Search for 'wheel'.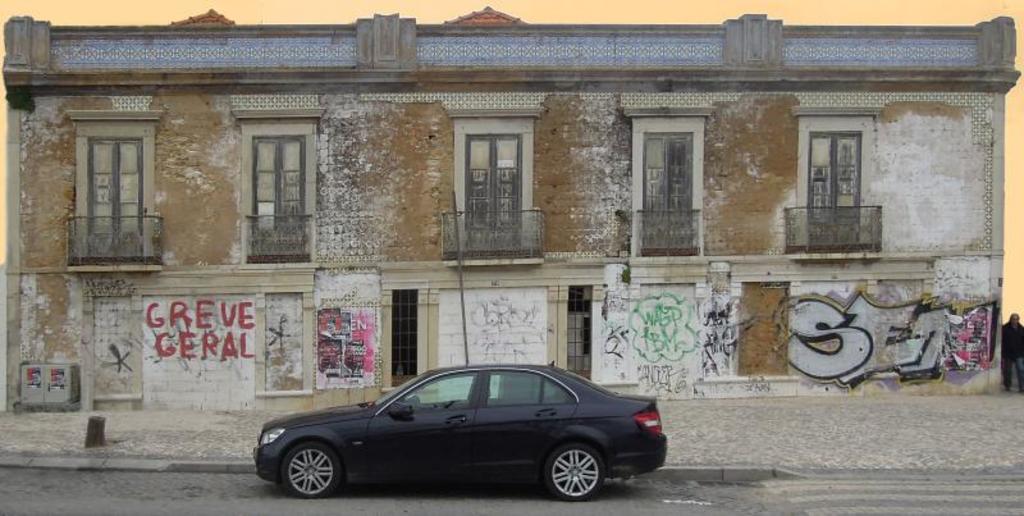
Found at {"x1": 538, "y1": 442, "x2": 613, "y2": 504}.
